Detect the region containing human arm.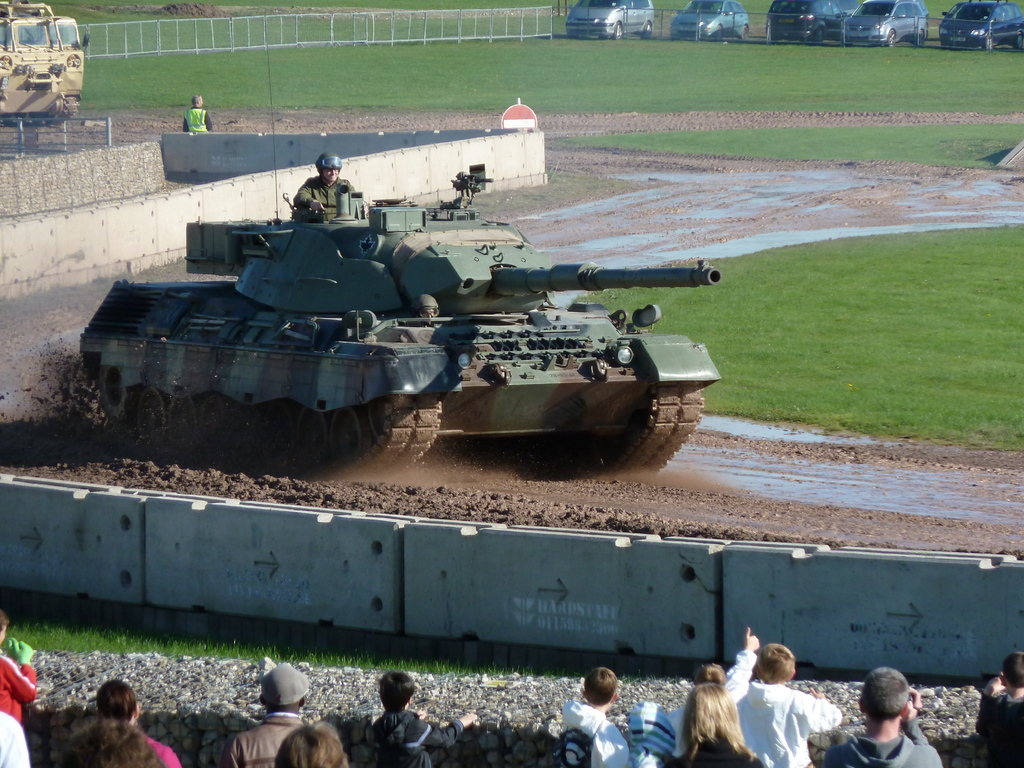
l=719, t=624, r=760, b=702.
